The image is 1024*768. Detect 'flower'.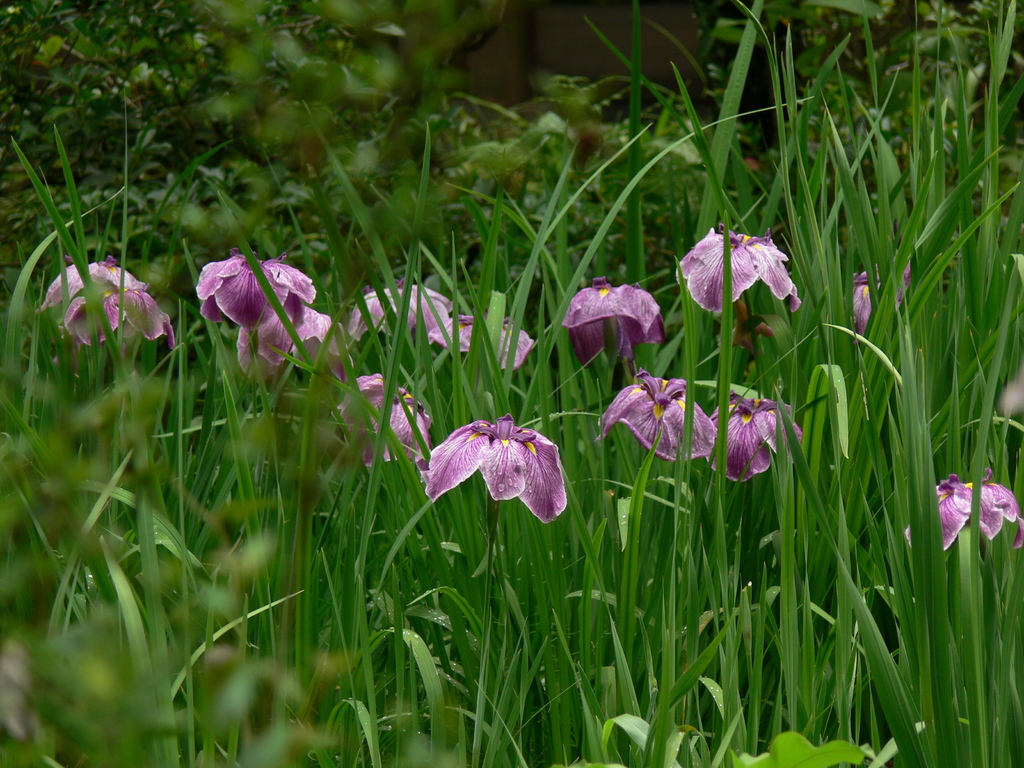
Detection: left=348, top=276, right=452, bottom=342.
